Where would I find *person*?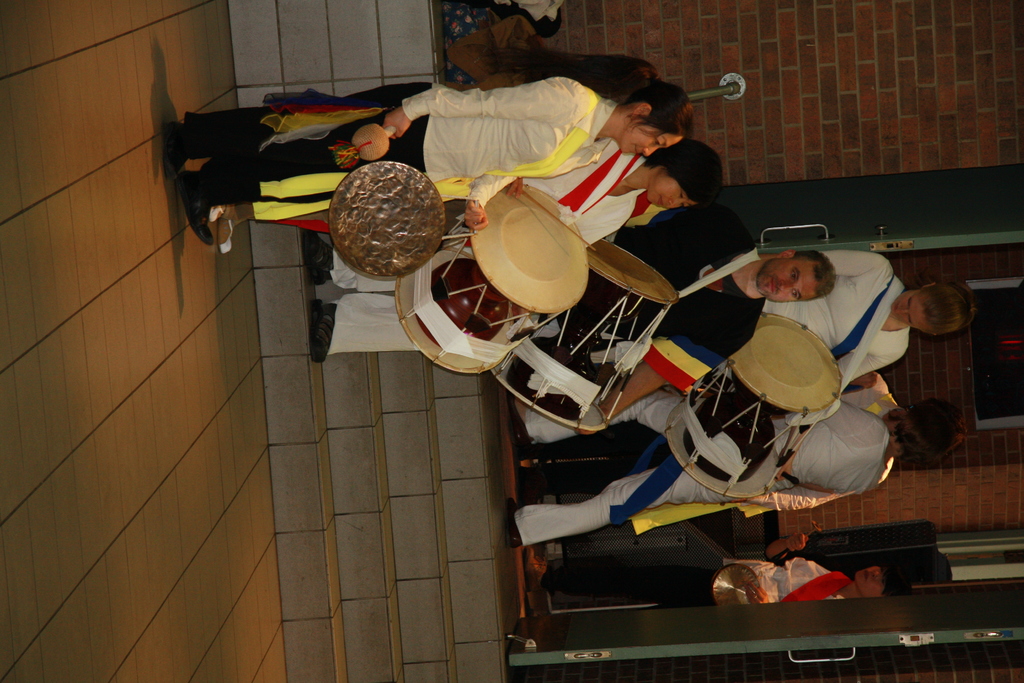
At (x1=764, y1=256, x2=981, y2=387).
